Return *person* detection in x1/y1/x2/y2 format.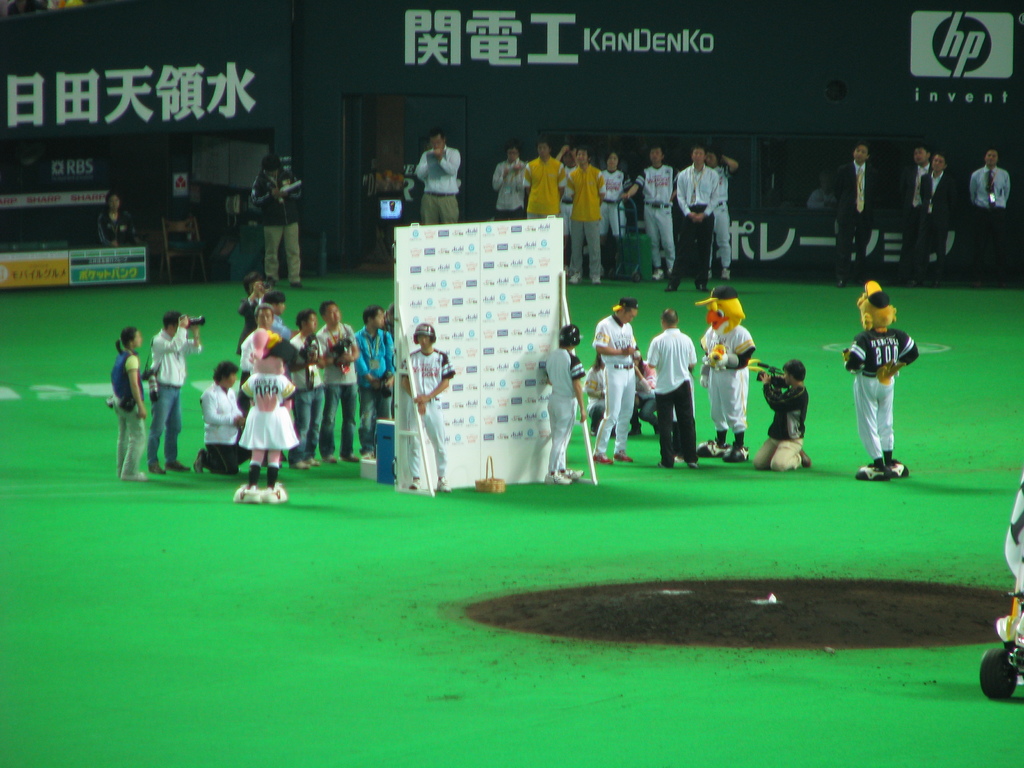
285/306/330/450.
